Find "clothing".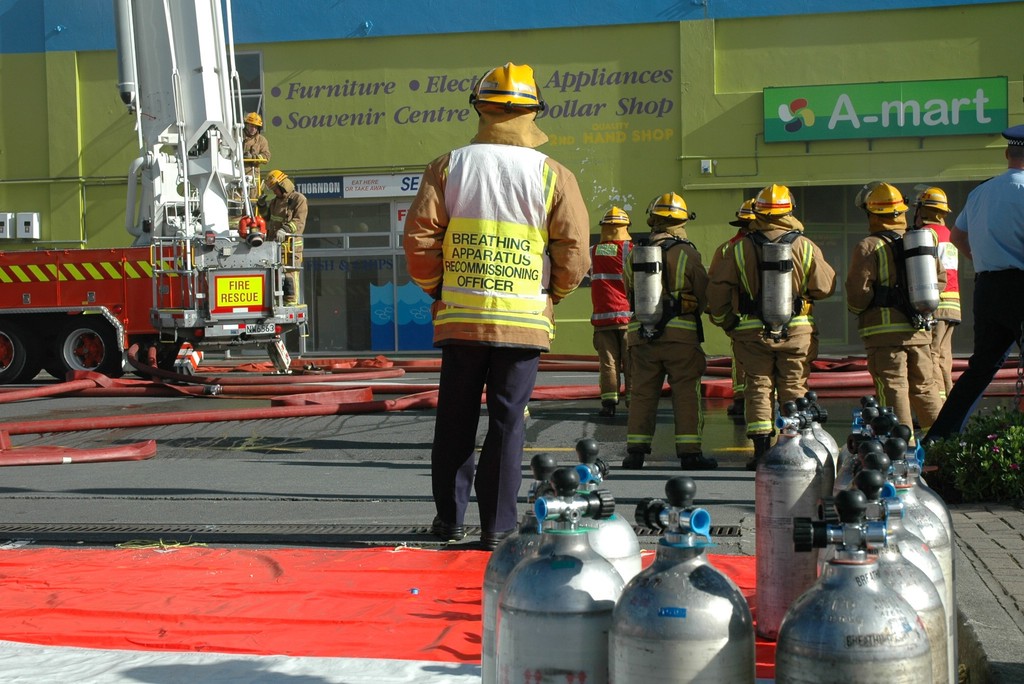
l=259, t=185, r=307, b=304.
